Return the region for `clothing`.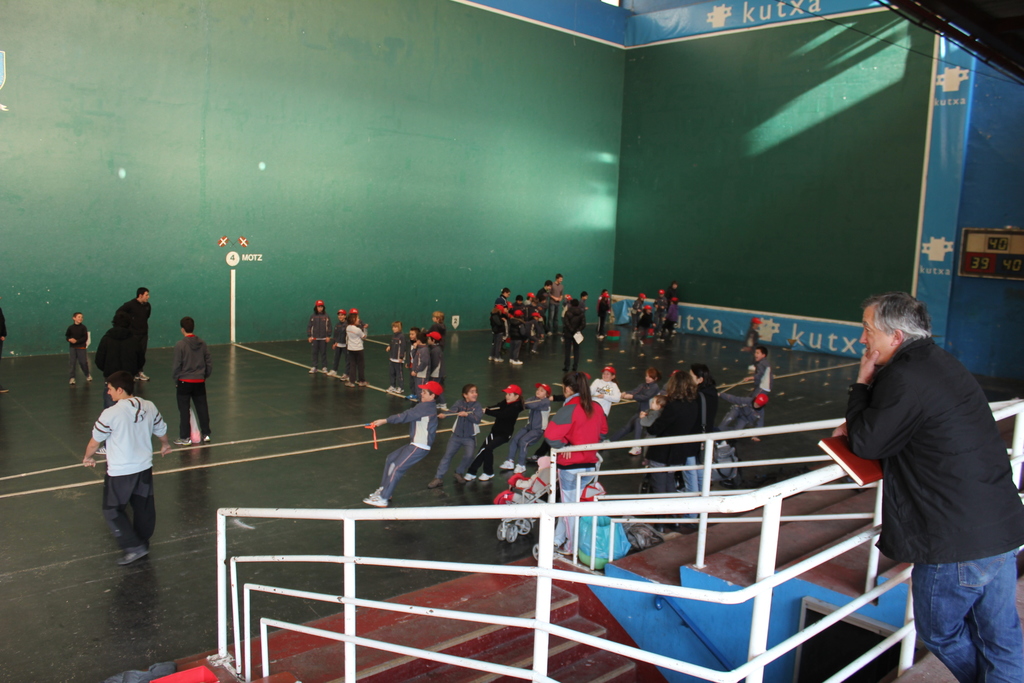
crop(720, 390, 765, 443).
